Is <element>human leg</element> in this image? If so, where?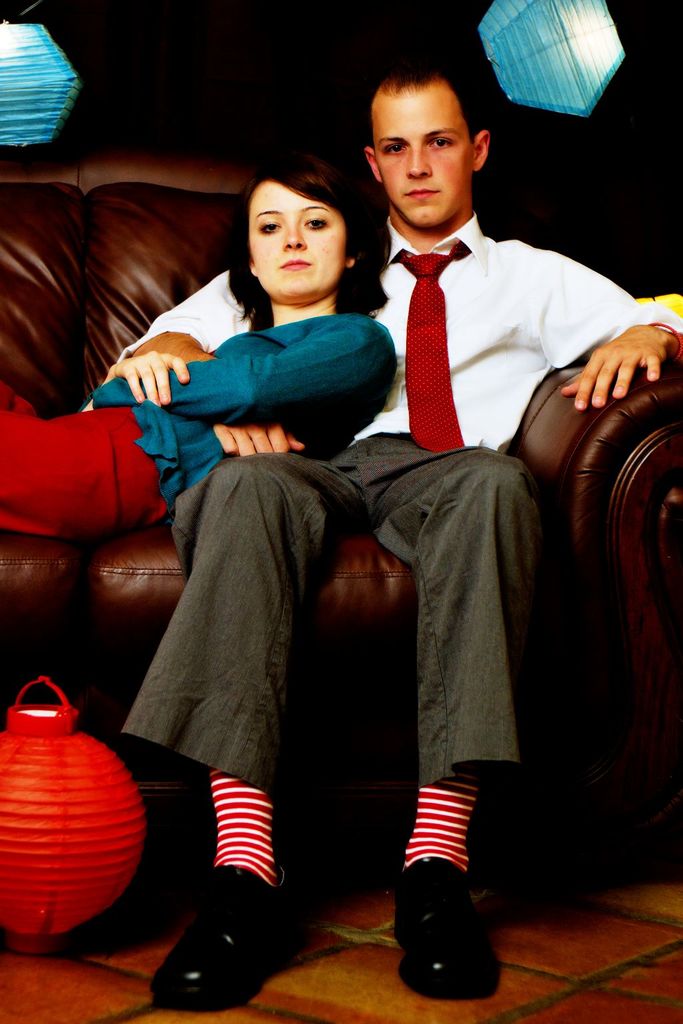
Yes, at bbox=[390, 443, 548, 1001].
